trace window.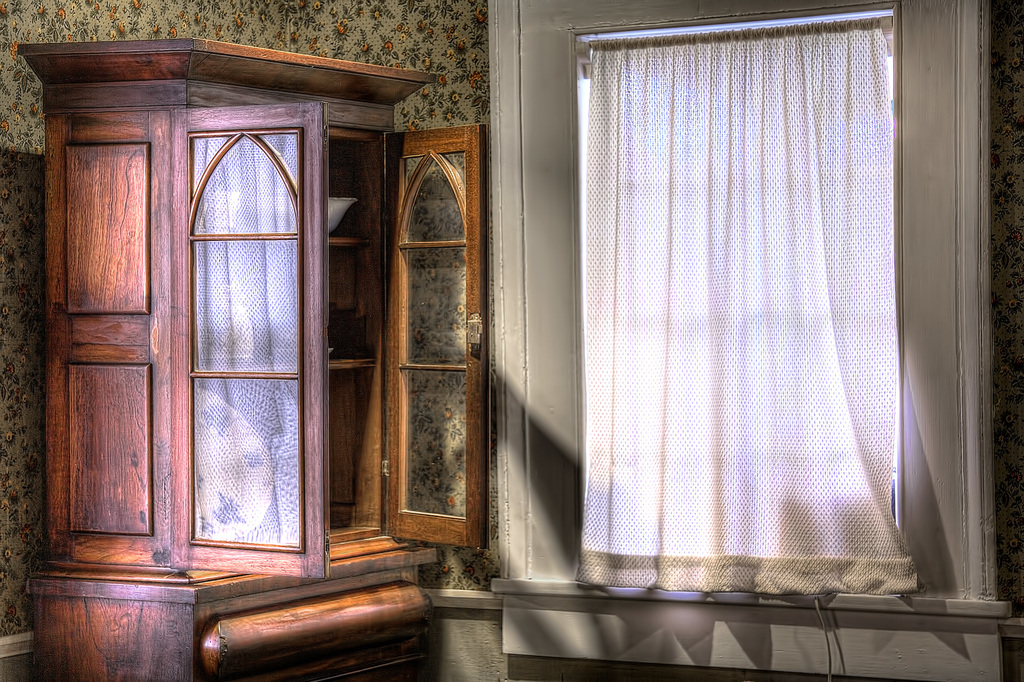
Traced to 570,3,908,589.
